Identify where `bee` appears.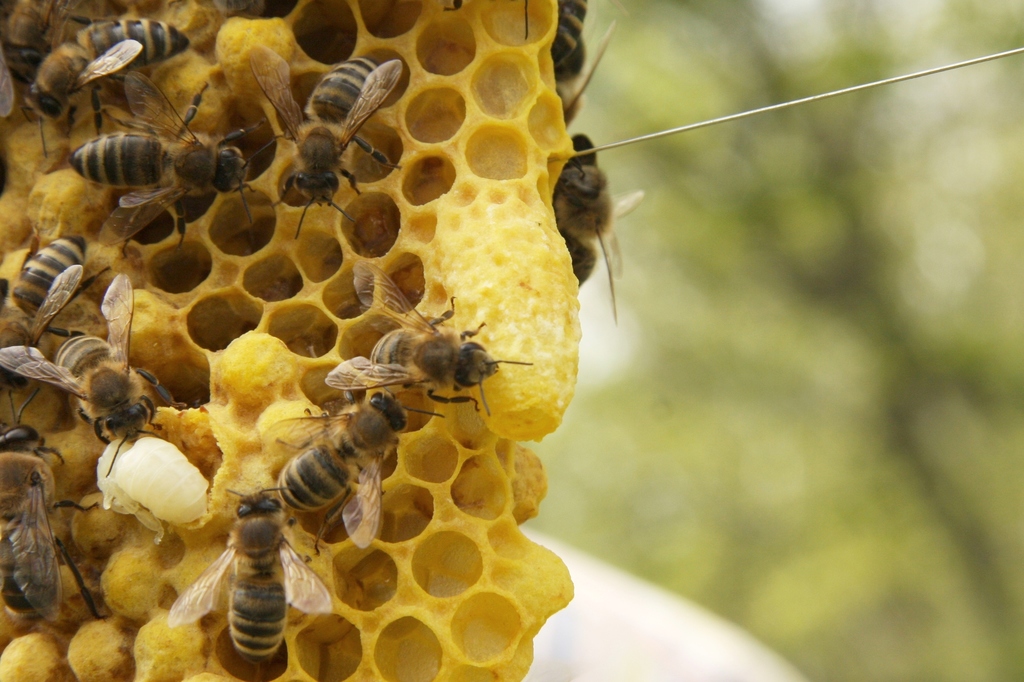
Appears at [x1=544, y1=0, x2=628, y2=127].
